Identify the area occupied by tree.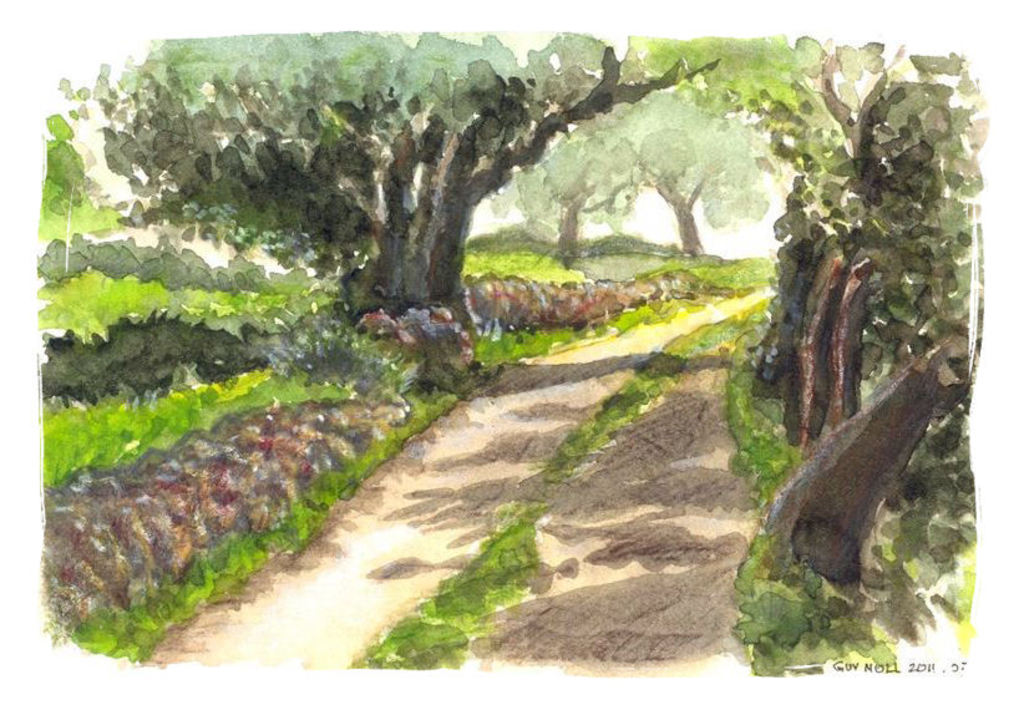
Area: crop(604, 87, 784, 254).
